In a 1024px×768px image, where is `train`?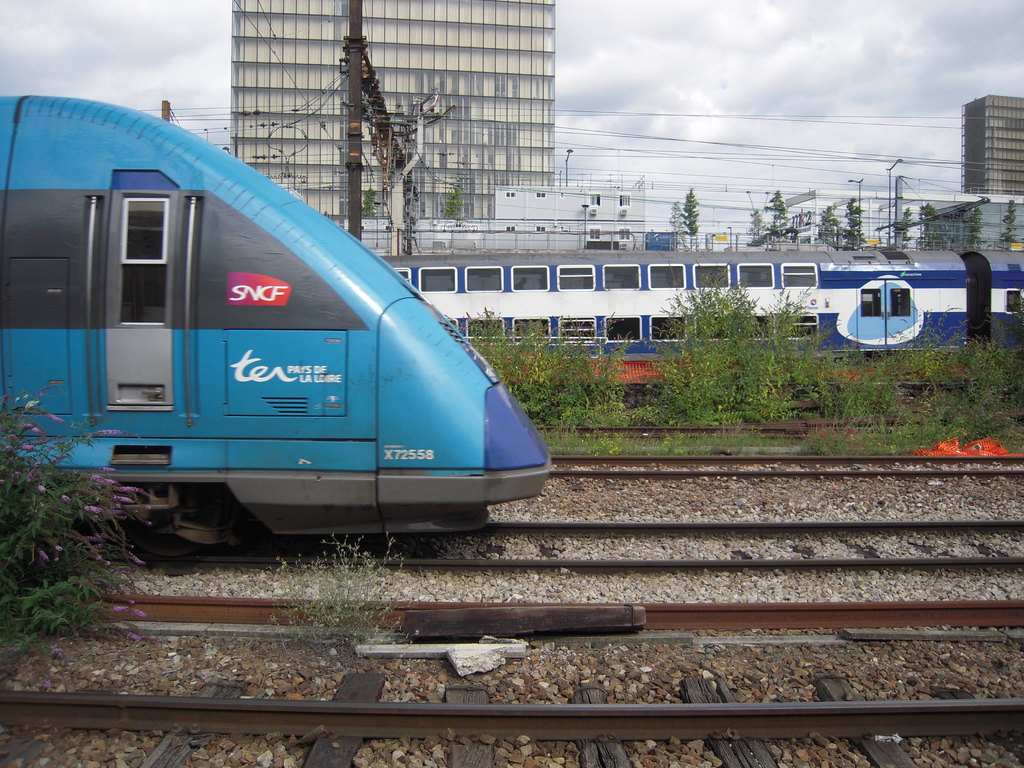
[x1=0, y1=95, x2=554, y2=565].
